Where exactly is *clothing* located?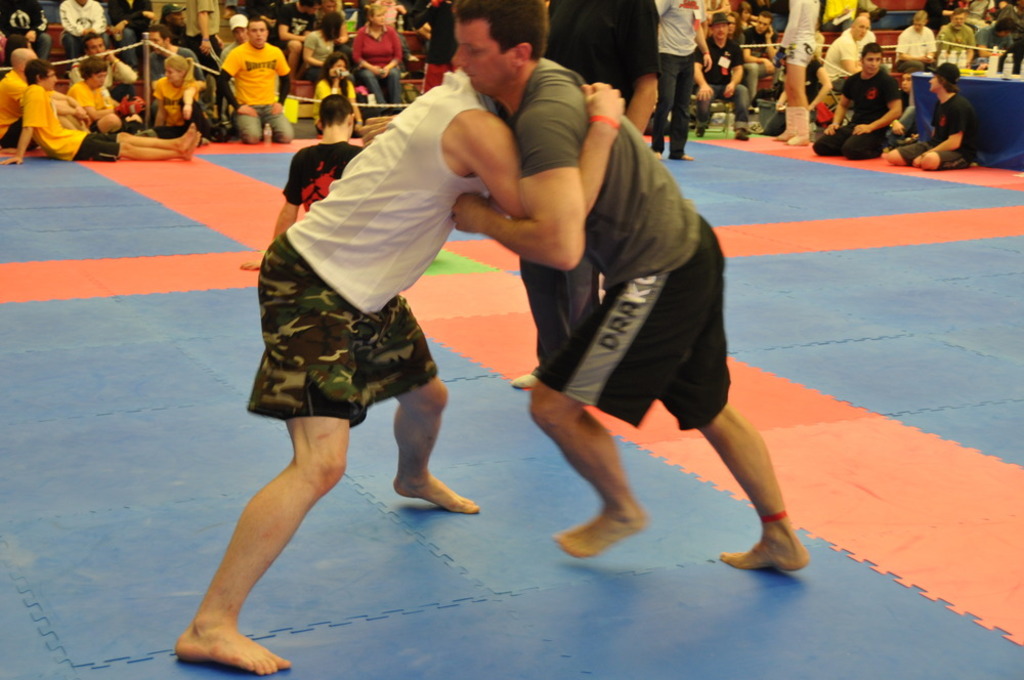
Its bounding box is {"x1": 56, "y1": 0, "x2": 106, "y2": 67}.
